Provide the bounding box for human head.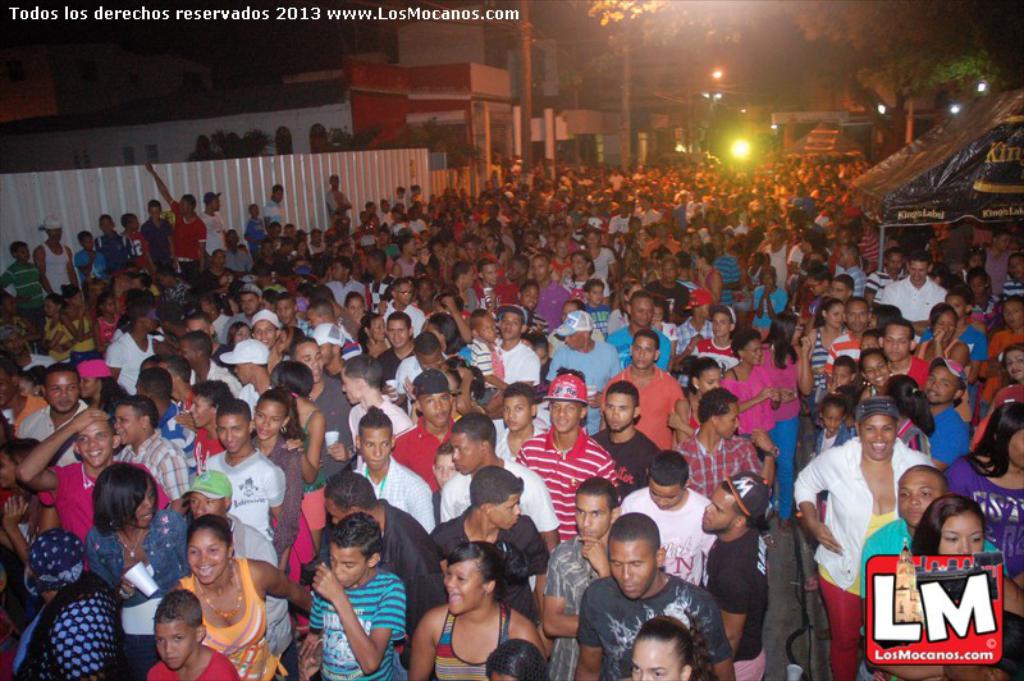
(x1=111, y1=399, x2=163, y2=447).
